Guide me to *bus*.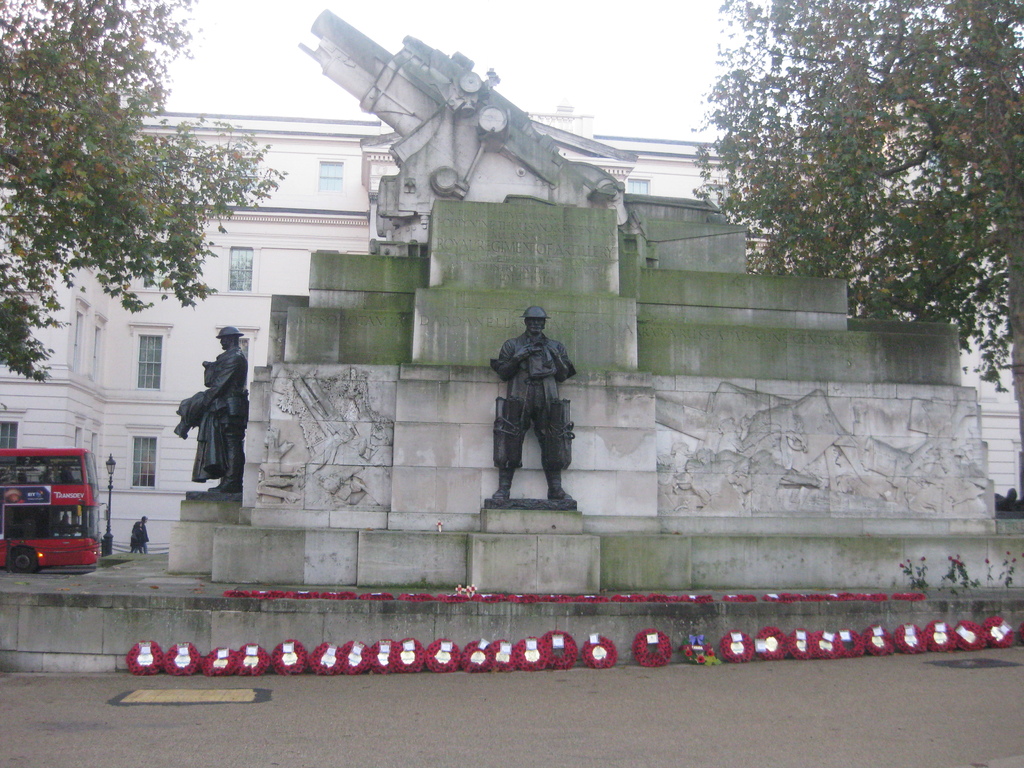
Guidance: Rect(5, 448, 102, 577).
